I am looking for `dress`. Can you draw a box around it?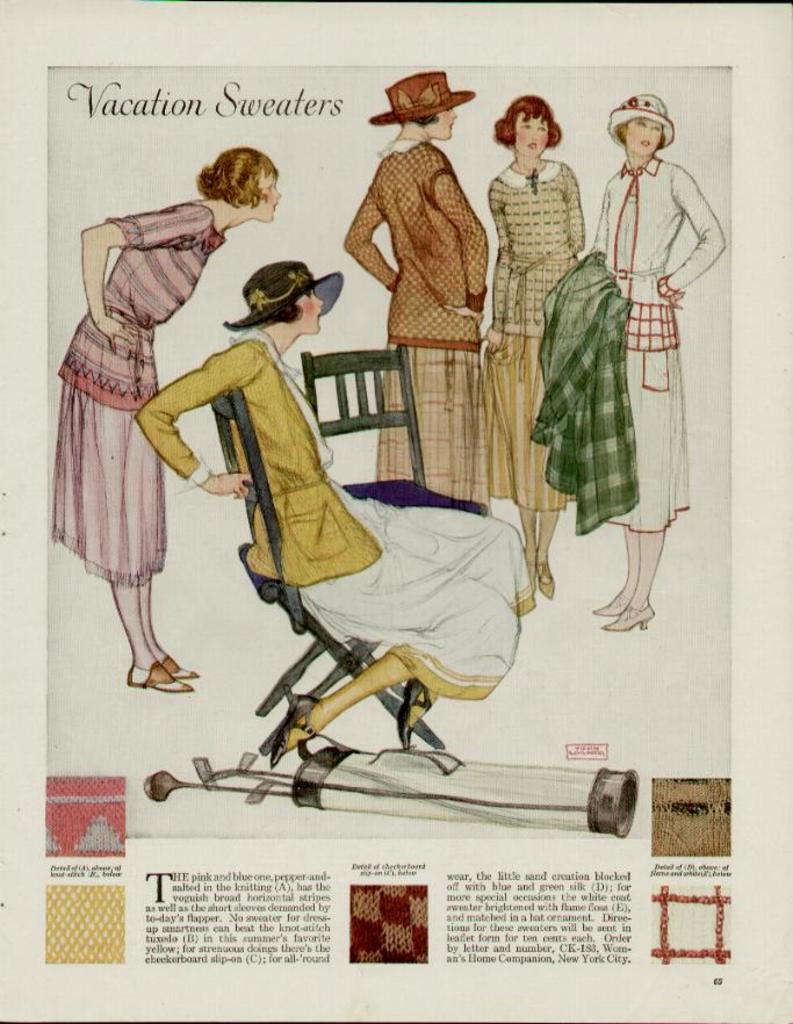
Sure, the bounding box is pyautogui.locateOnScreen(593, 154, 726, 534).
